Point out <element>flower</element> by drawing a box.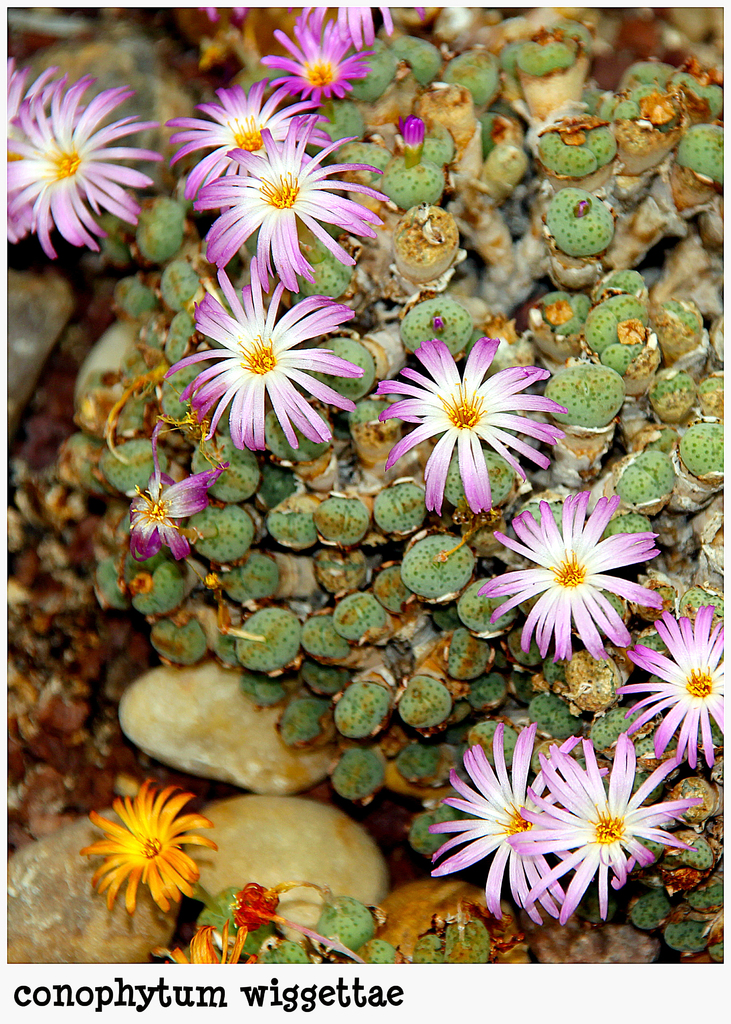
left=128, top=454, right=223, bottom=559.
